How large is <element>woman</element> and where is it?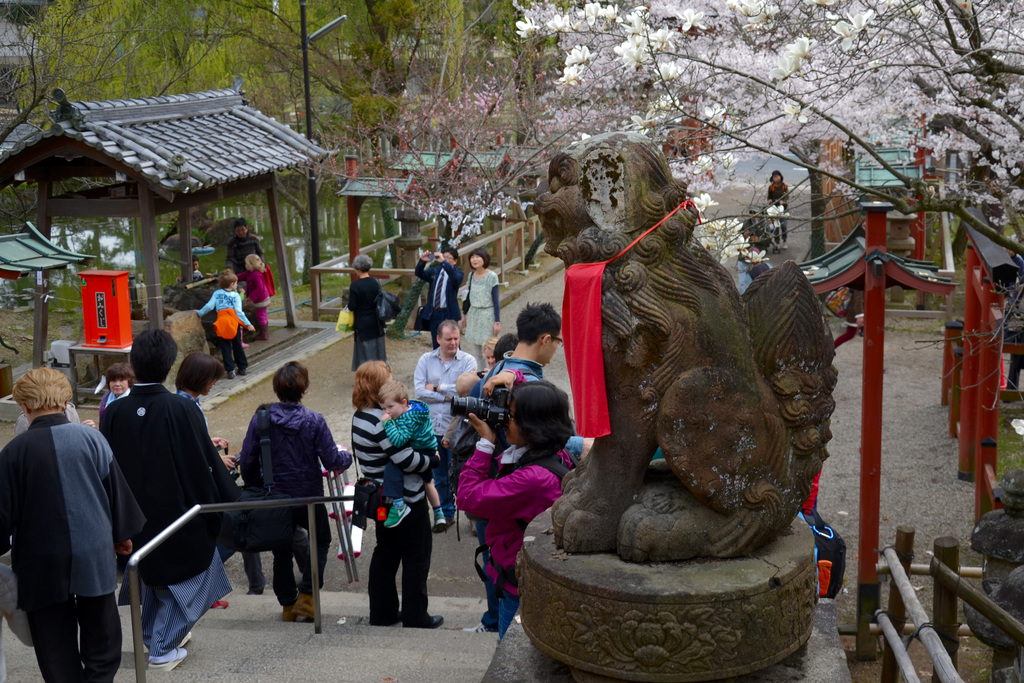
Bounding box: bbox=(452, 378, 582, 647).
